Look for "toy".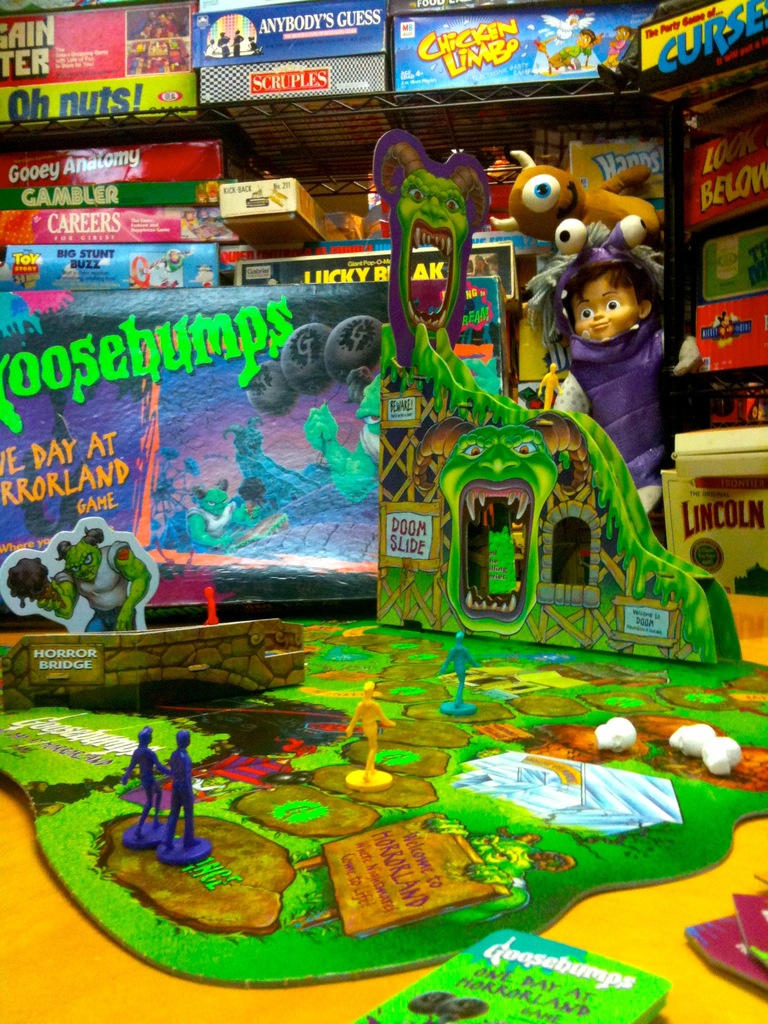
Found: rect(115, 540, 148, 640).
